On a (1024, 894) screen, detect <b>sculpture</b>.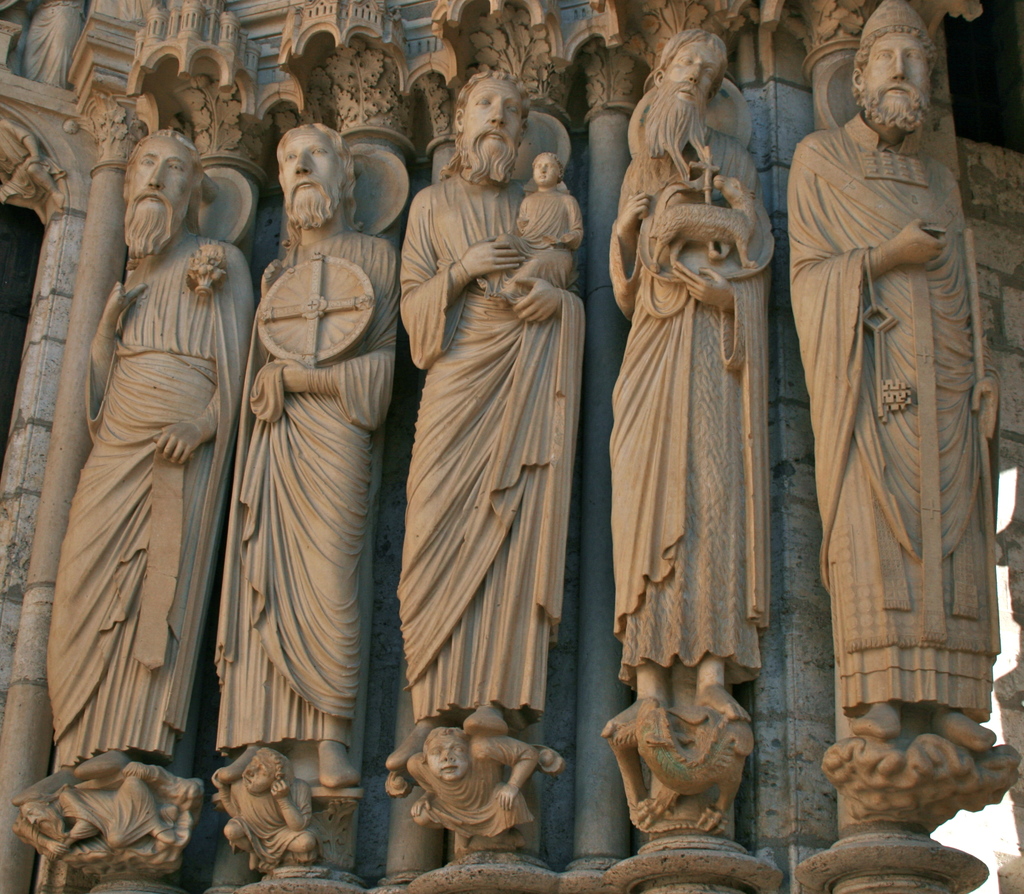
left=606, top=18, right=780, bottom=746.
